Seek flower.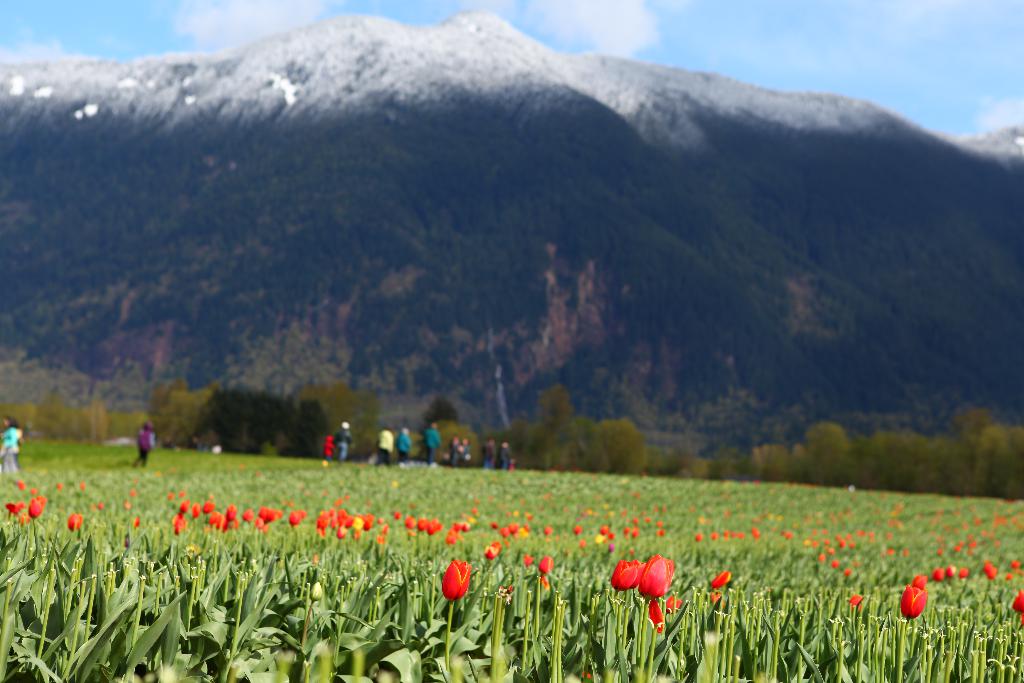
(481,544,492,568).
